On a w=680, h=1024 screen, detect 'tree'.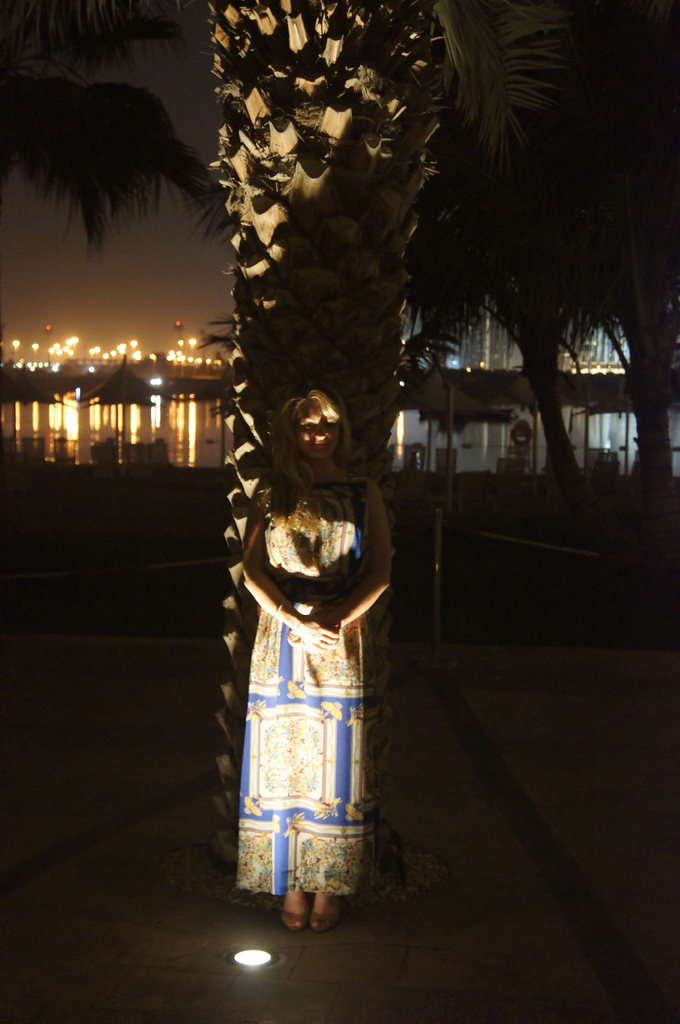
400 51 667 514.
